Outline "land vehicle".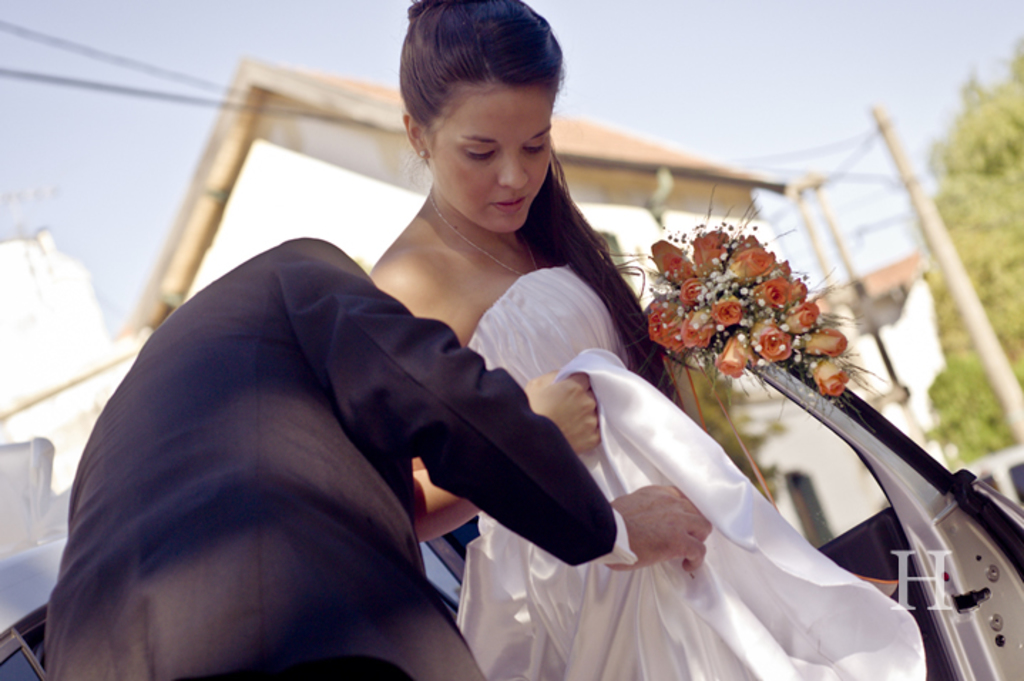
Outline: x1=665, y1=274, x2=1023, y2=680.
